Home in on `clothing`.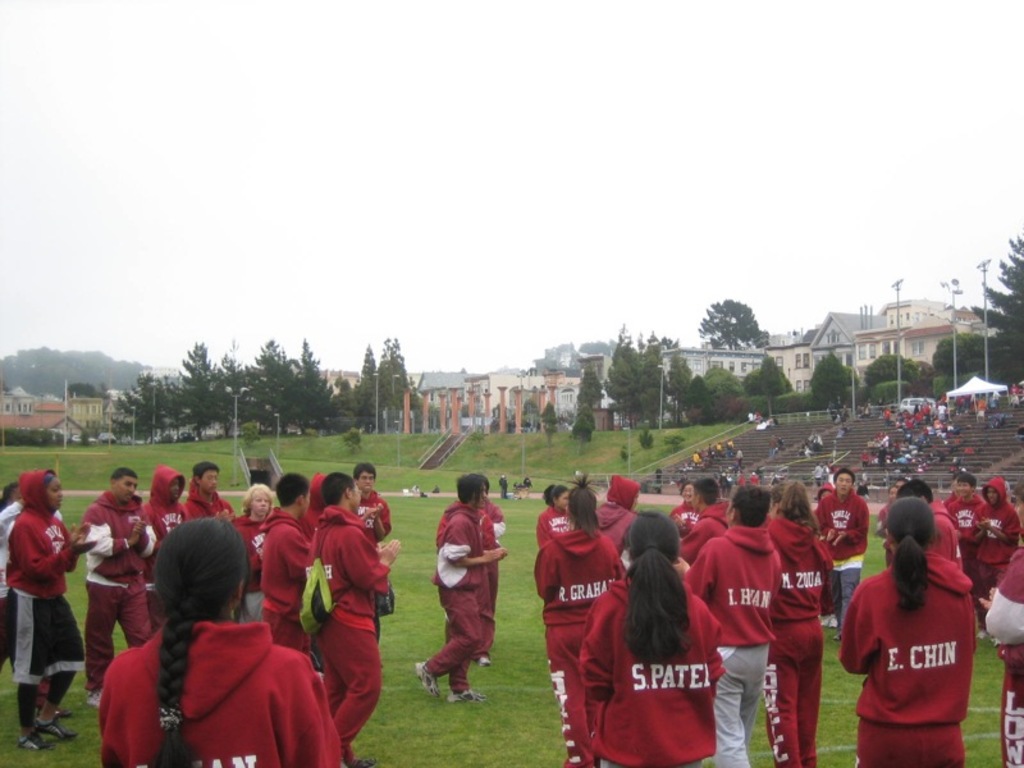
Homed in at crop(532, 529, 626, 764).
